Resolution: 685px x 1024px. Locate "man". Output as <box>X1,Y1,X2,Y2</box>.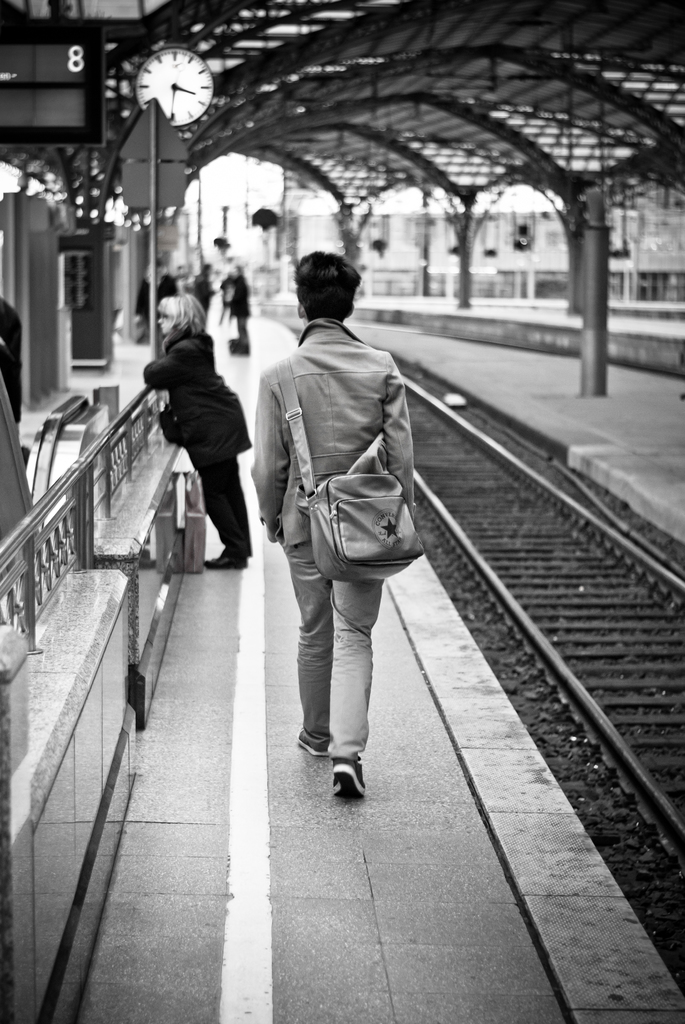
<box>225,264,253,349</box>.
